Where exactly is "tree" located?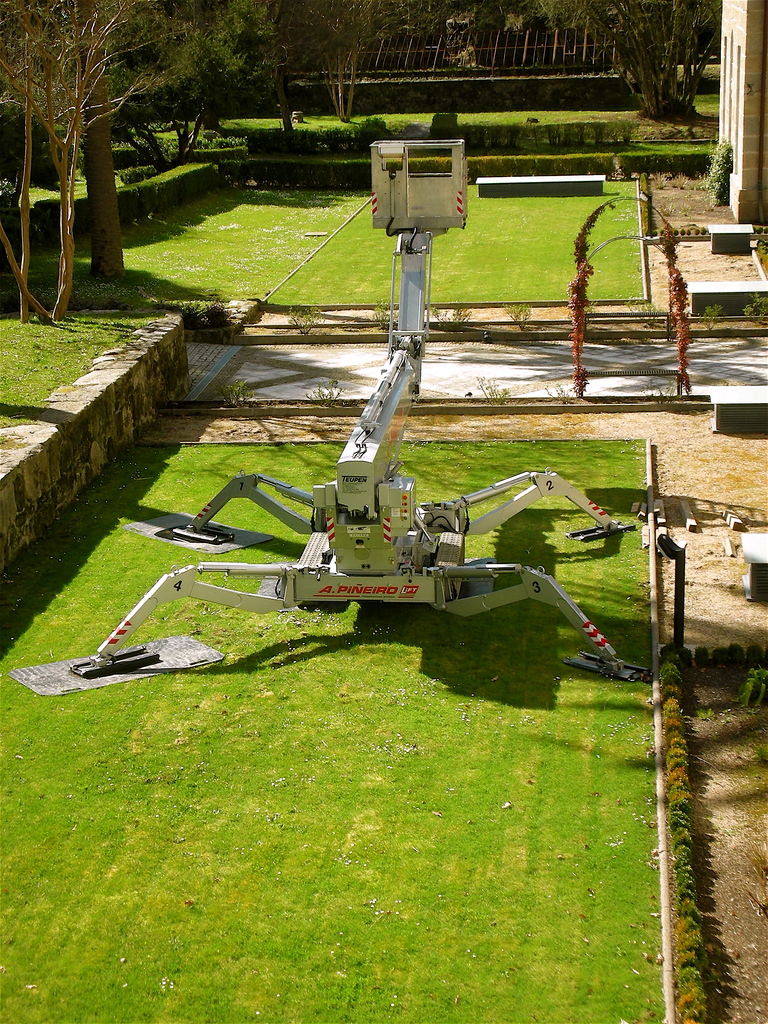
Its bounding box is (136,0,424,134).
